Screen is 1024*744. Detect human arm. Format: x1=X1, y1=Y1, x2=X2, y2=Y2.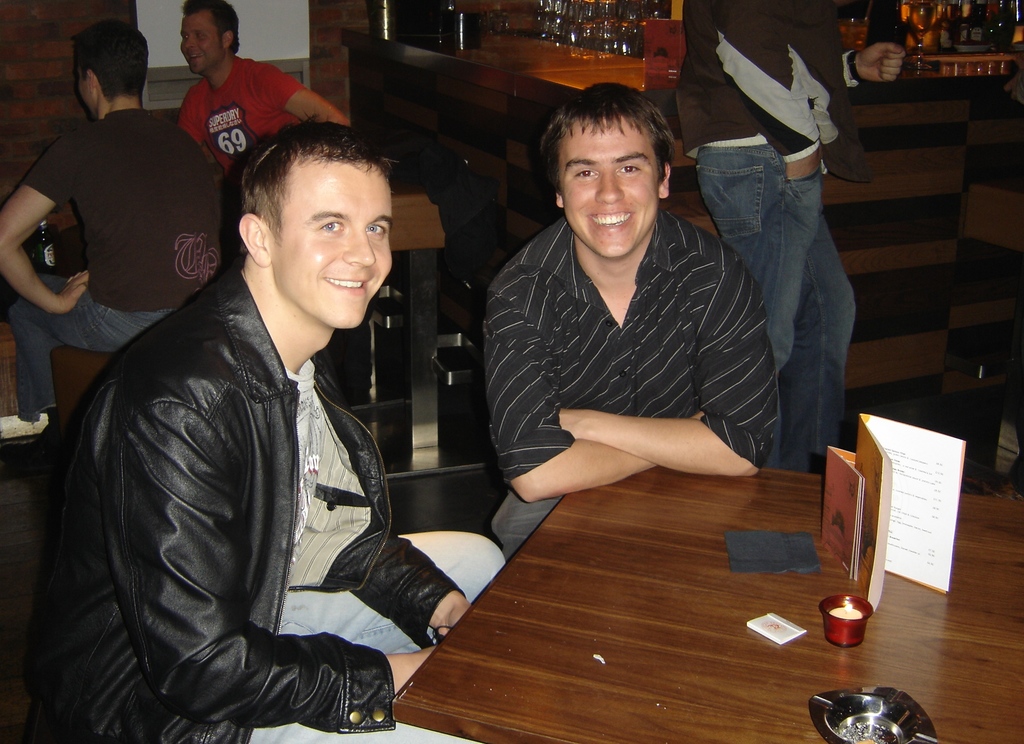
x1=173, y1=88, x2=204, y2=147.
